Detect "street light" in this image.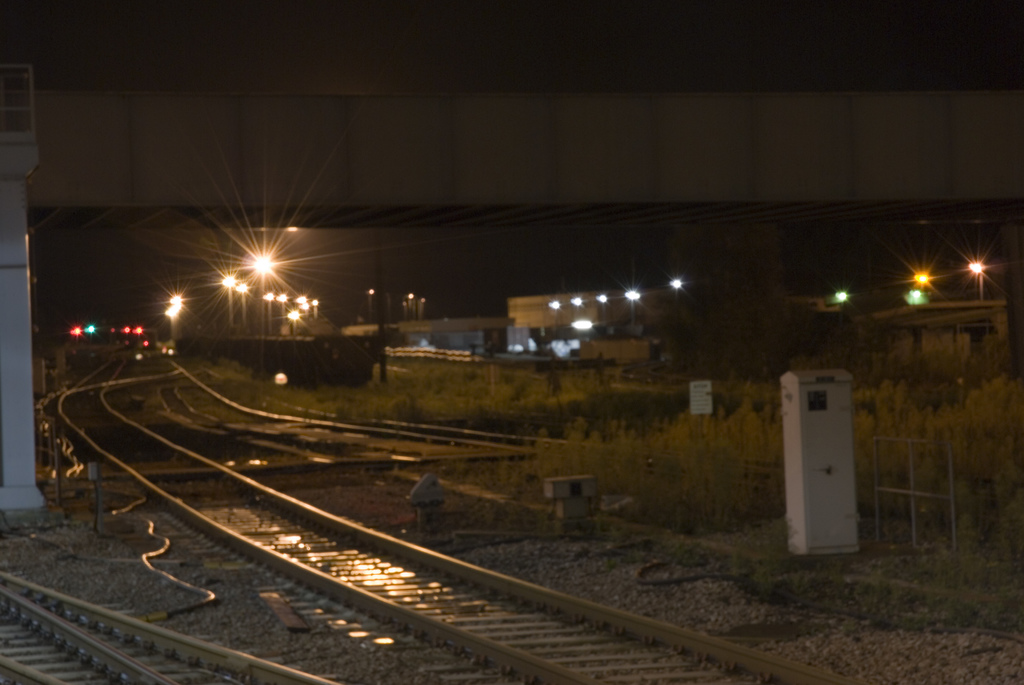
Detection: <bbox>278, 288, 289, 331</bbox>.
